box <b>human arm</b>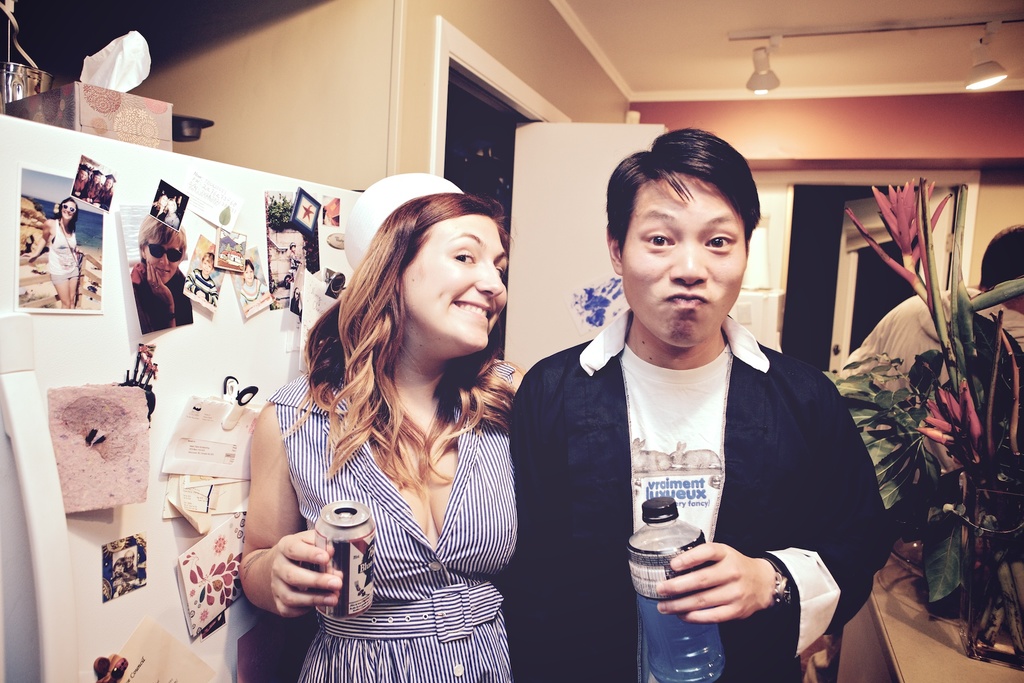
(234,381,357,616)
